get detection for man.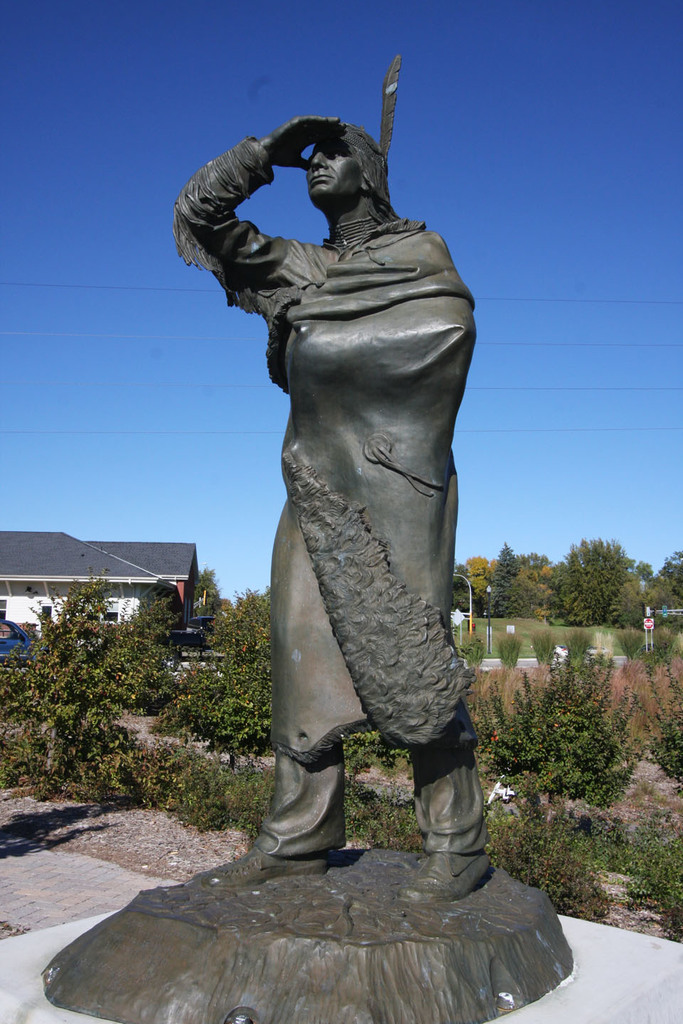
Detection: locate(163, 110, 500, 905).
